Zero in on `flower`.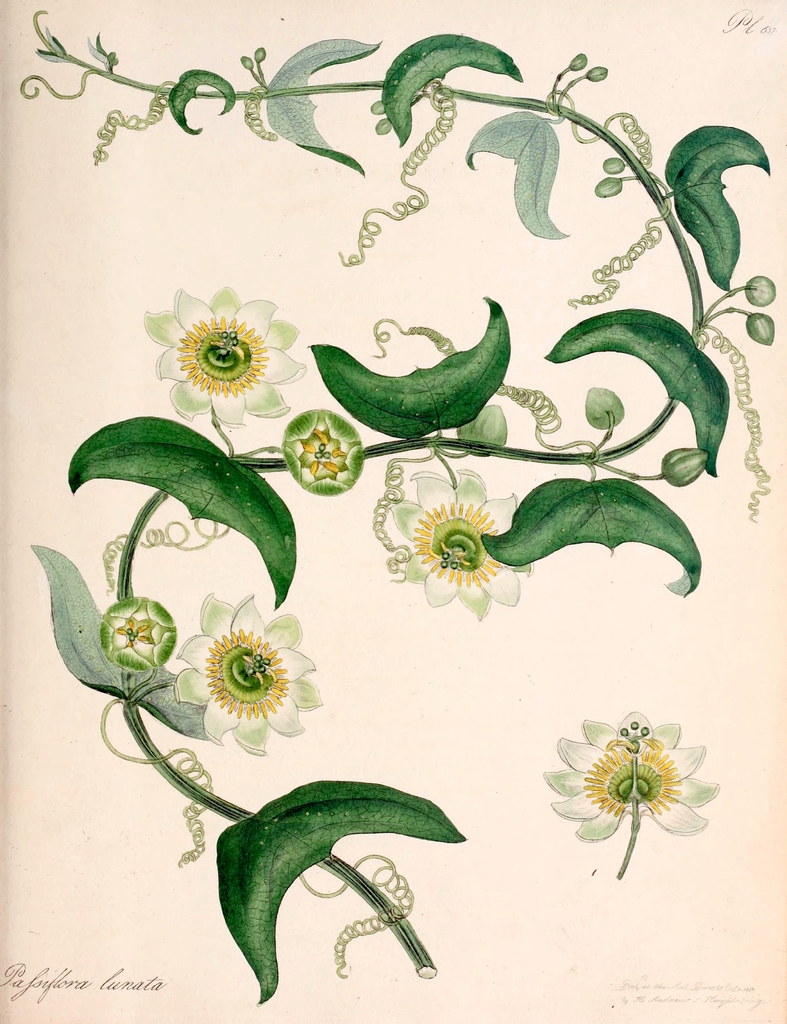
Zeroed in: crop(277, 401, 363, 501).
